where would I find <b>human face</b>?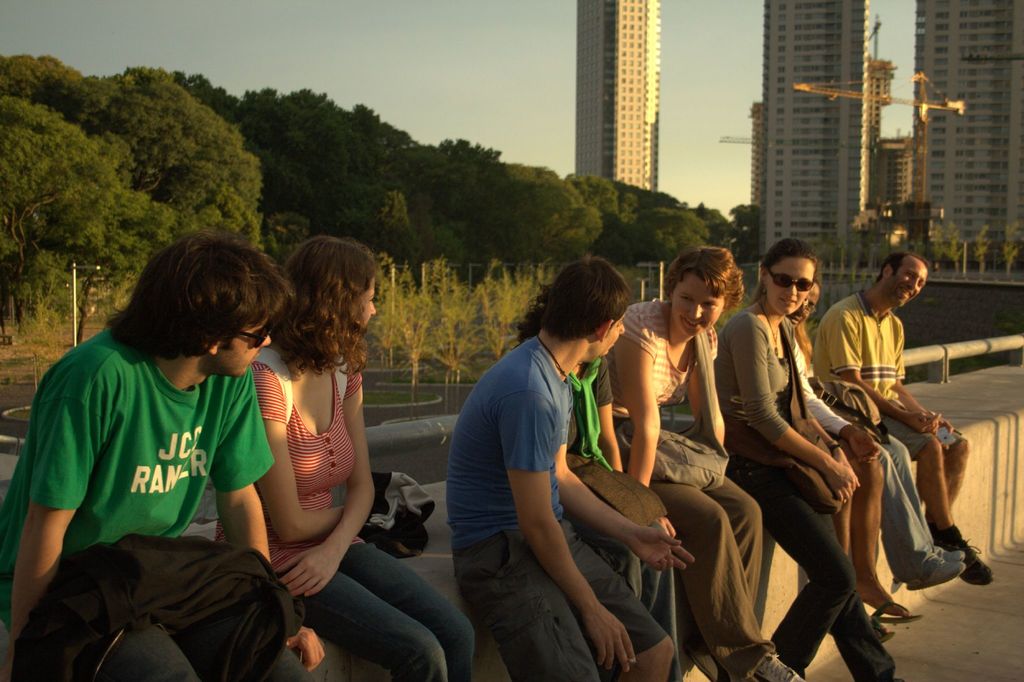
At [892,263,926,309].
